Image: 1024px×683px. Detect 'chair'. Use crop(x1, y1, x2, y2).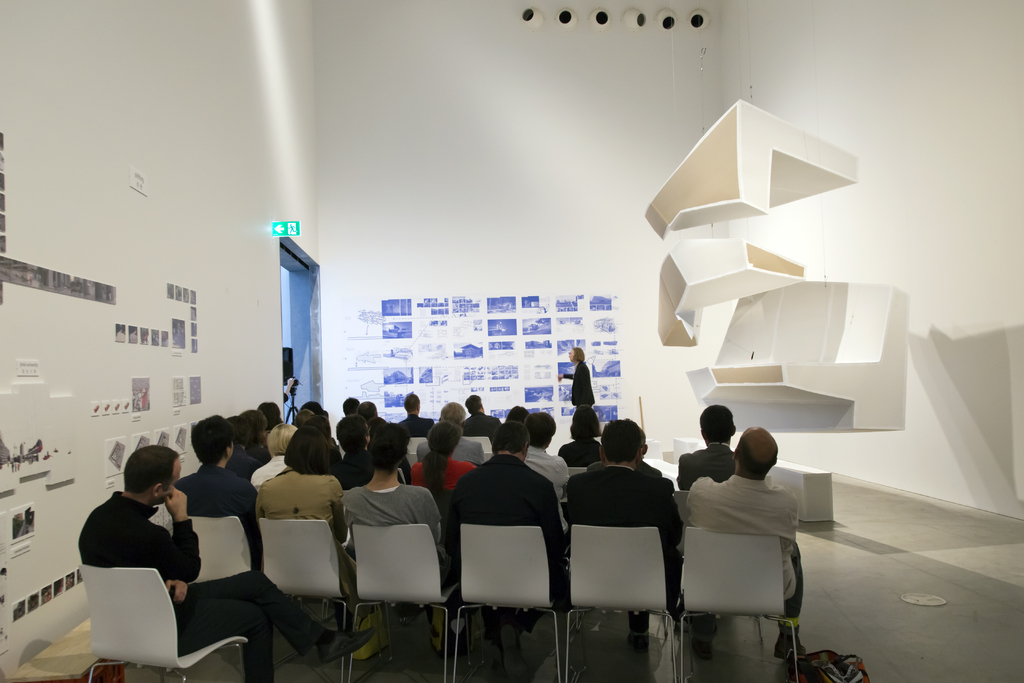
crop(566, 522, 682, 682).
